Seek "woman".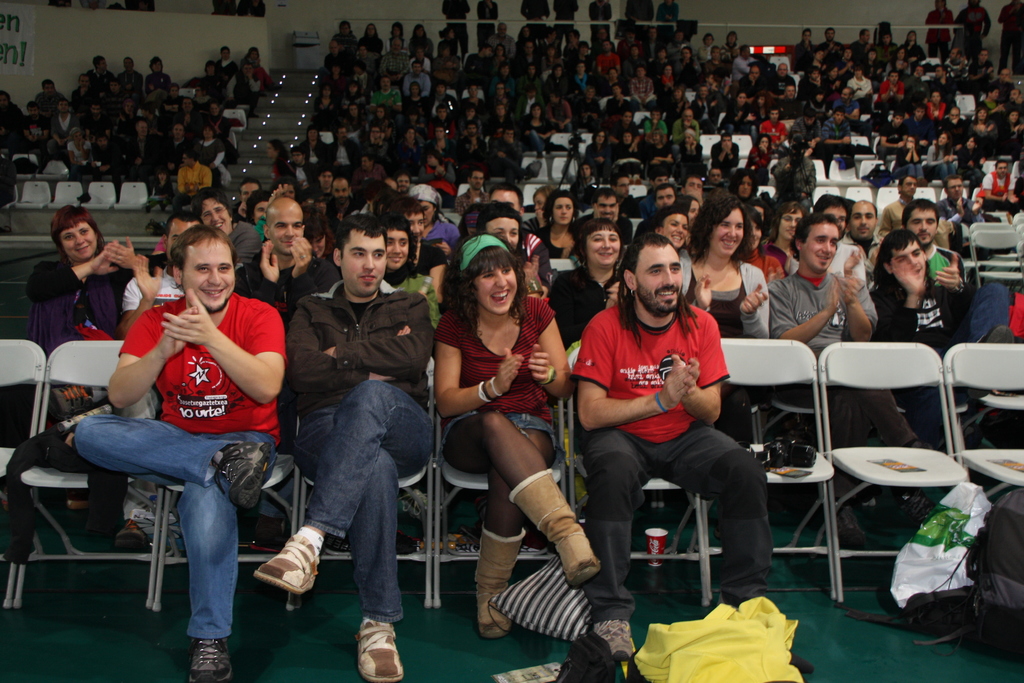
x1=680, y1=128, x2=708, y2=183.
